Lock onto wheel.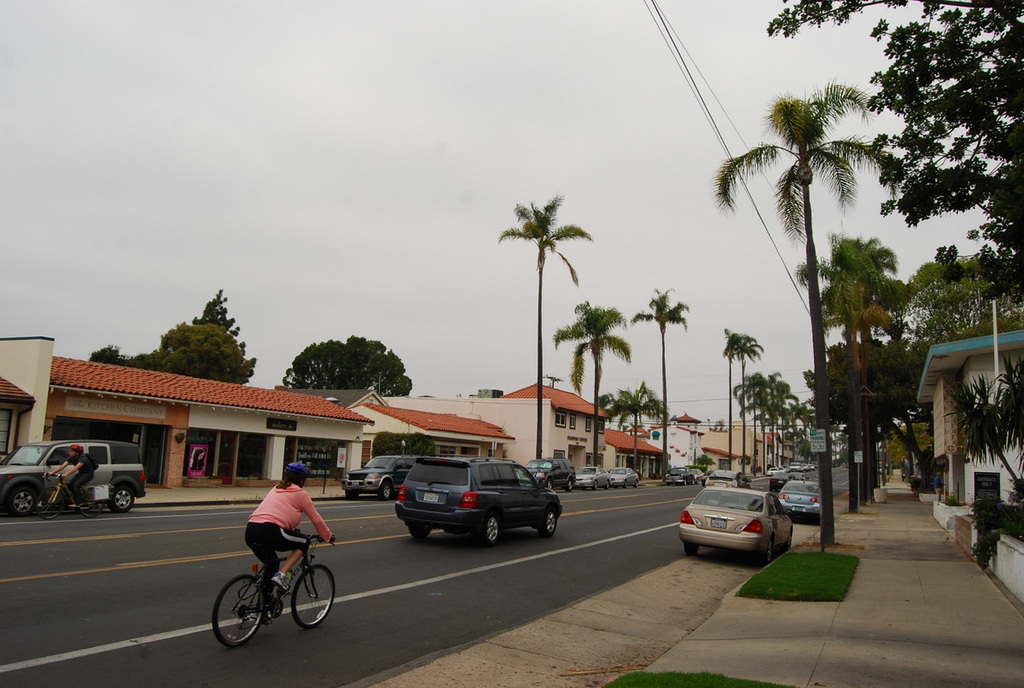
Locked: select_region(35, 487, 64, 520).
